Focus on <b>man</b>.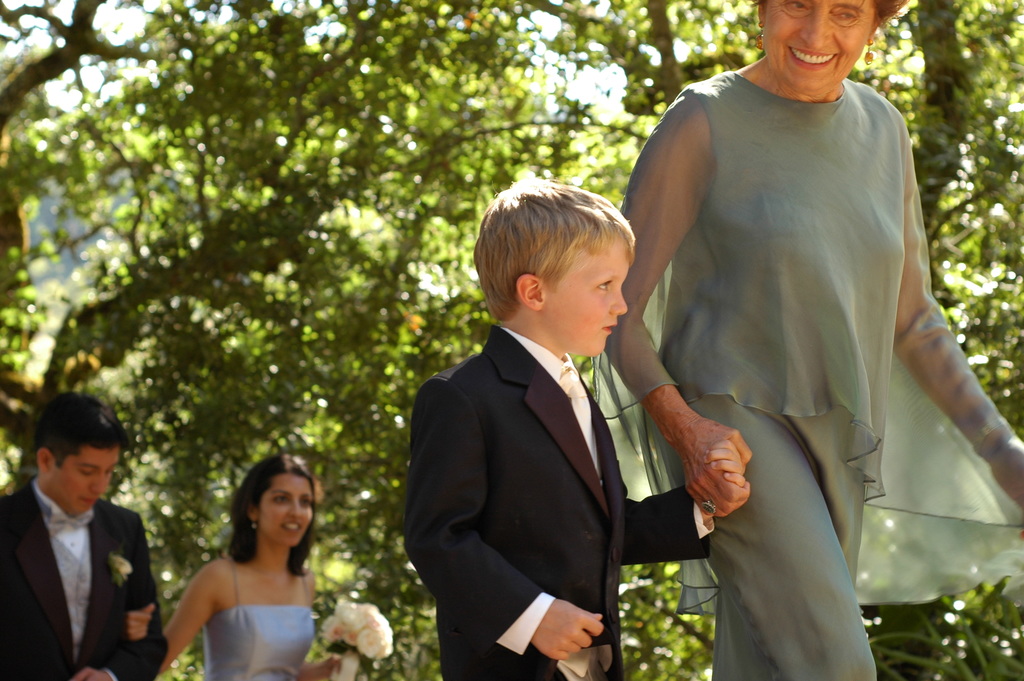
Focused at left=0, top=403, right=170, bottom=680.
